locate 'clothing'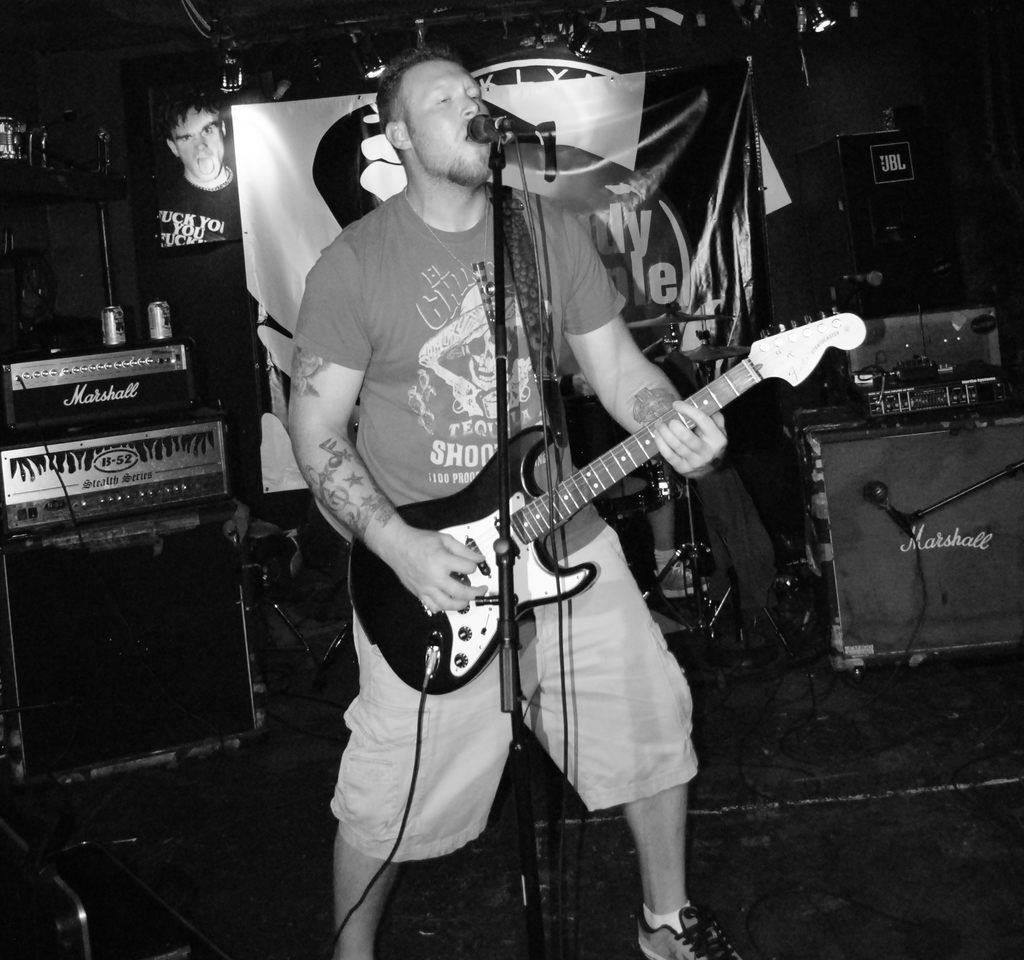
(343, 169, 751, 822)
